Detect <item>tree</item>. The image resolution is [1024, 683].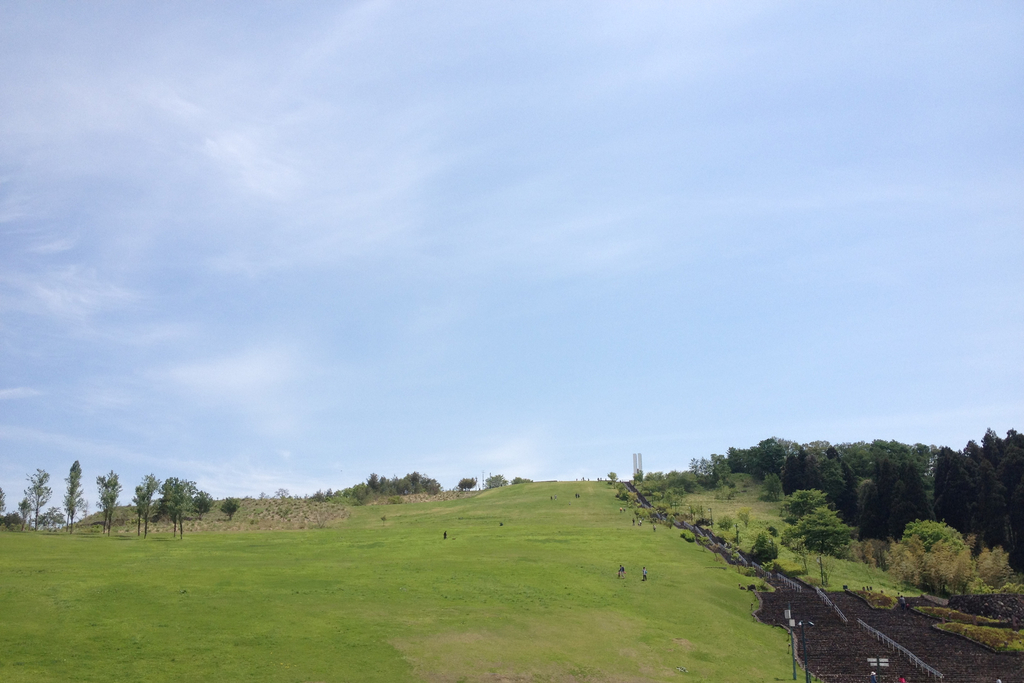
(19,465,47,531).
